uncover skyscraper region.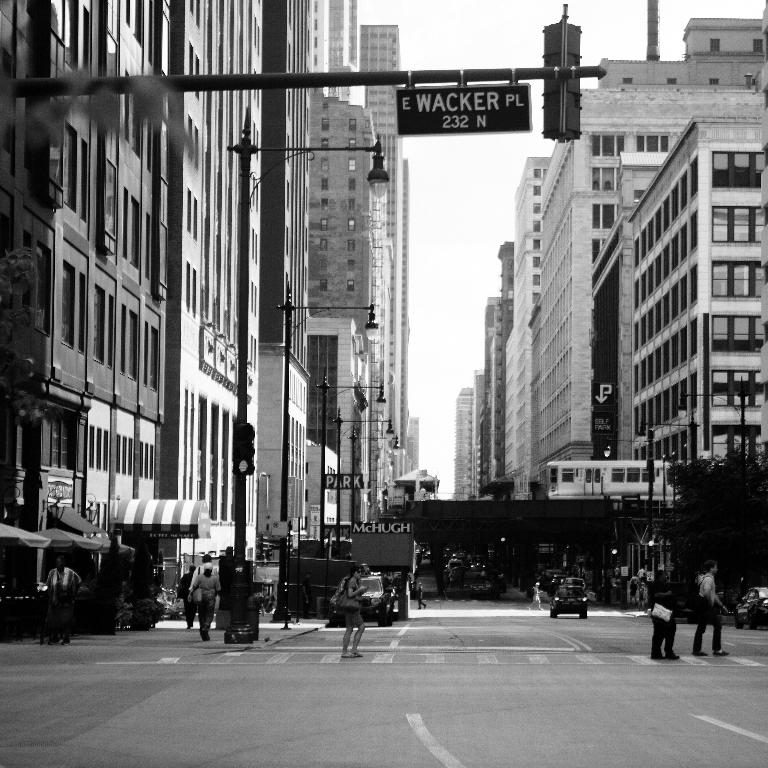
Uncovered: (458, 395, 475, 509).
